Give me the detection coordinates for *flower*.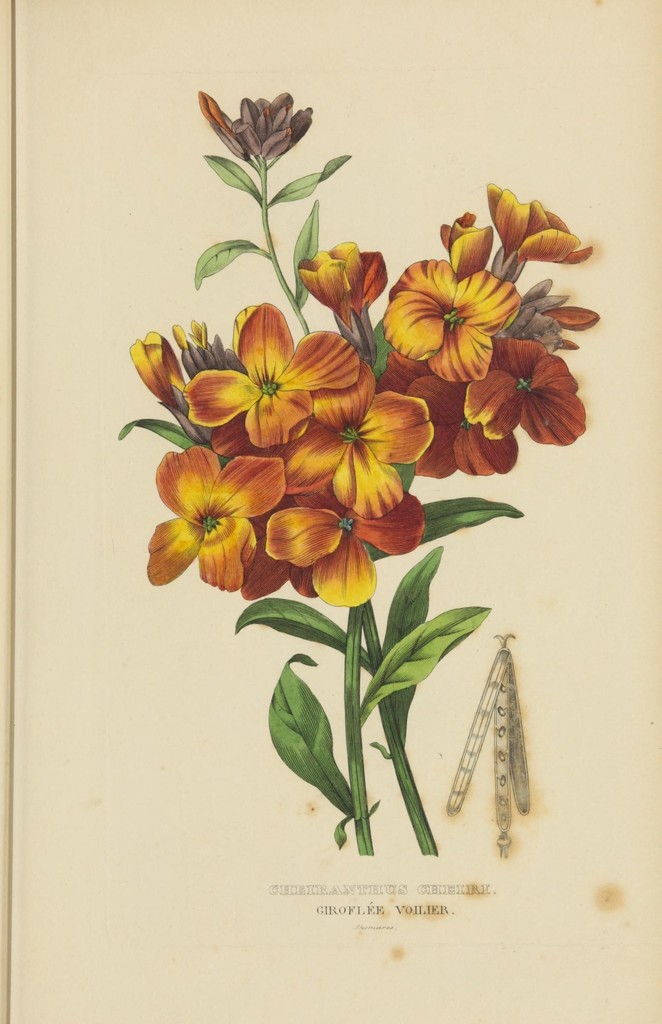
<bbox>278, 359, 430, 525</bbox>.
